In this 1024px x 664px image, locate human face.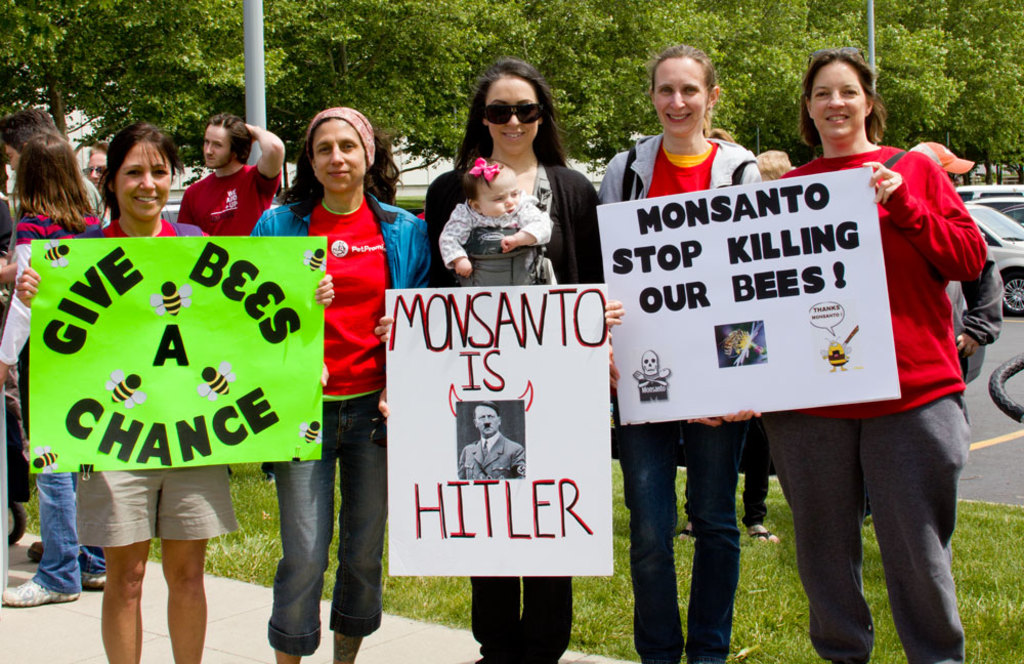
Bounding box: region(473, 171, 517, 220).
